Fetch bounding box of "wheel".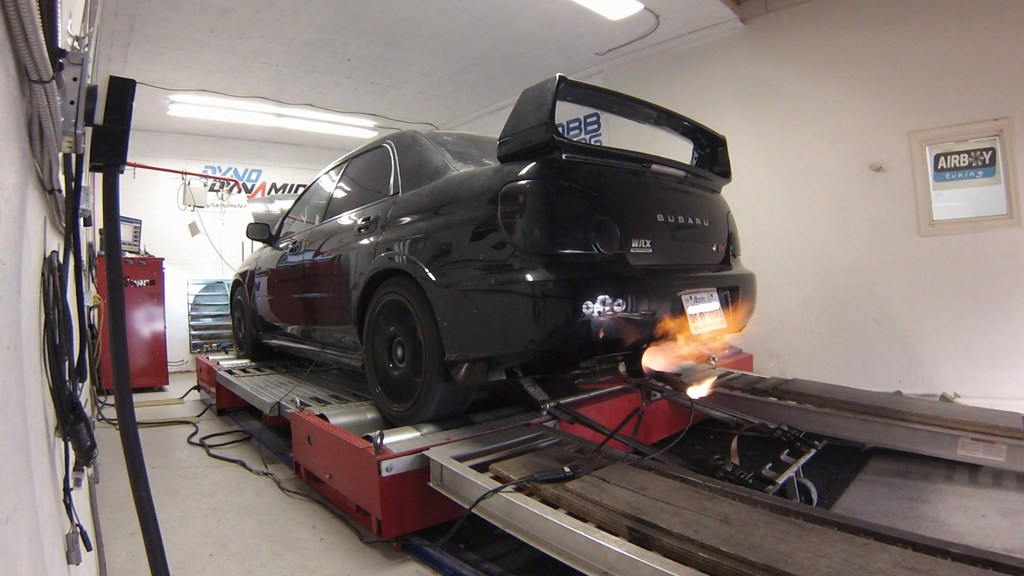
Bbox: detection(227, 278, 277, 358).
